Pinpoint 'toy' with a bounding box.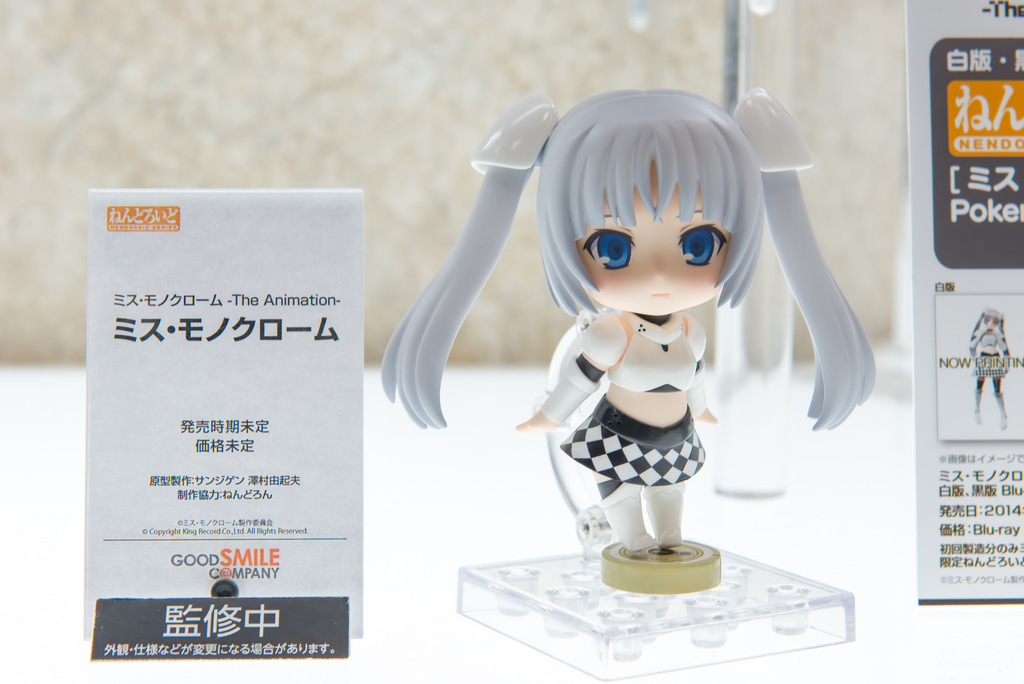
<region>972, 305, 1009, 430</region>.
